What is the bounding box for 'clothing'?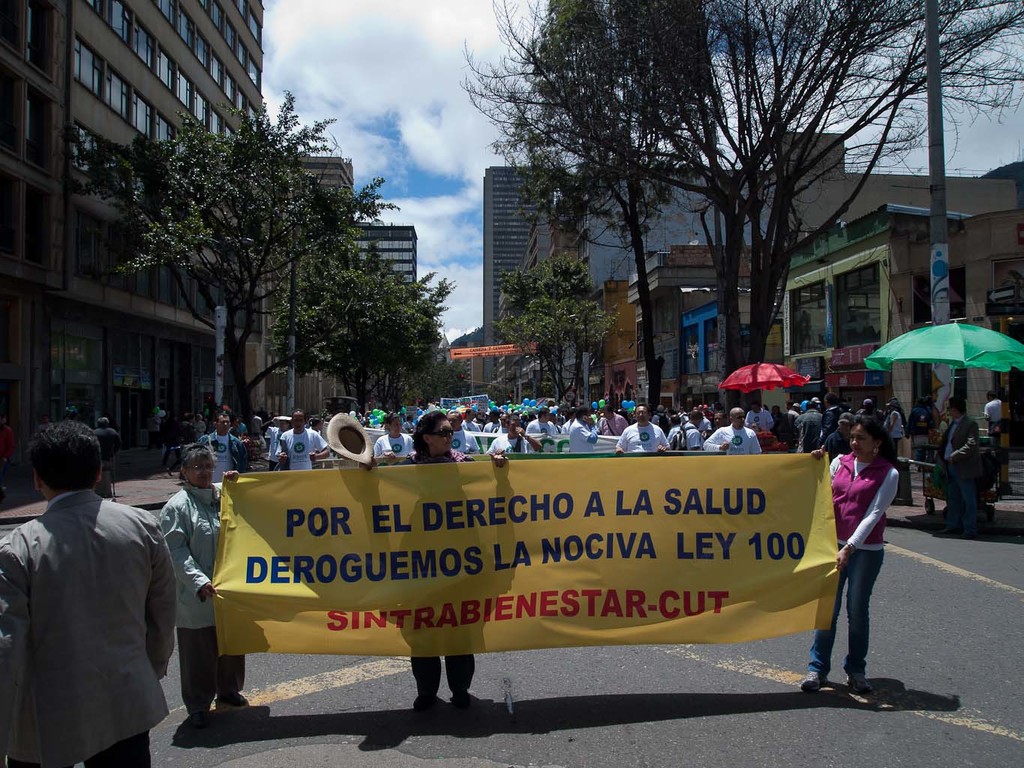
18:456:198:767.
